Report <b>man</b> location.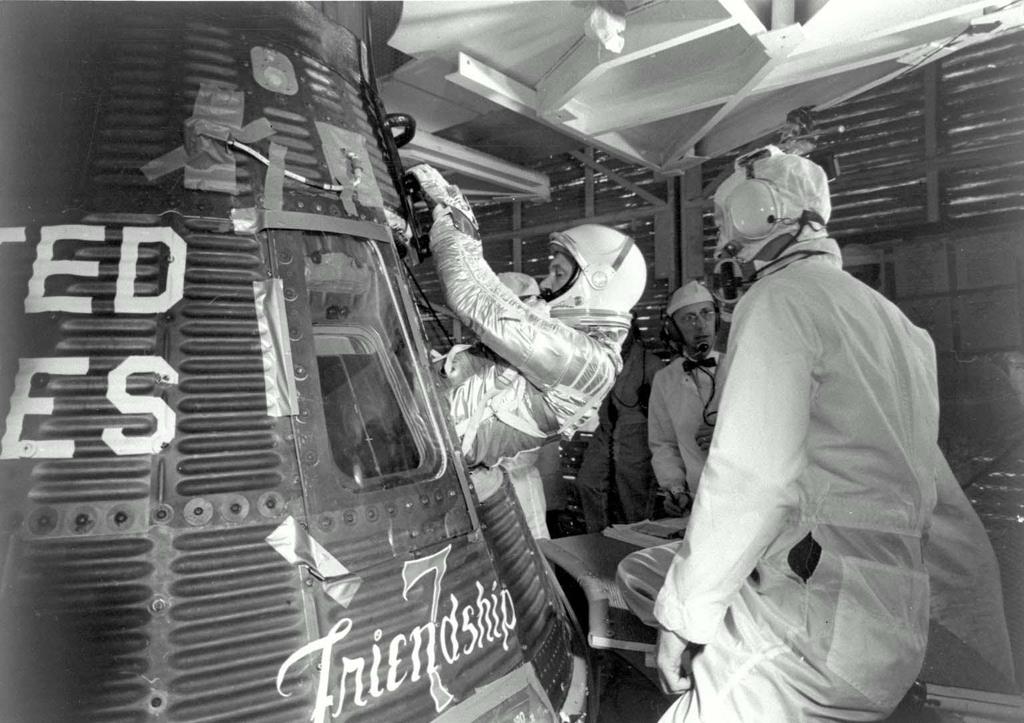
Report: [left=641, top=283, right=725, bottom=508].
